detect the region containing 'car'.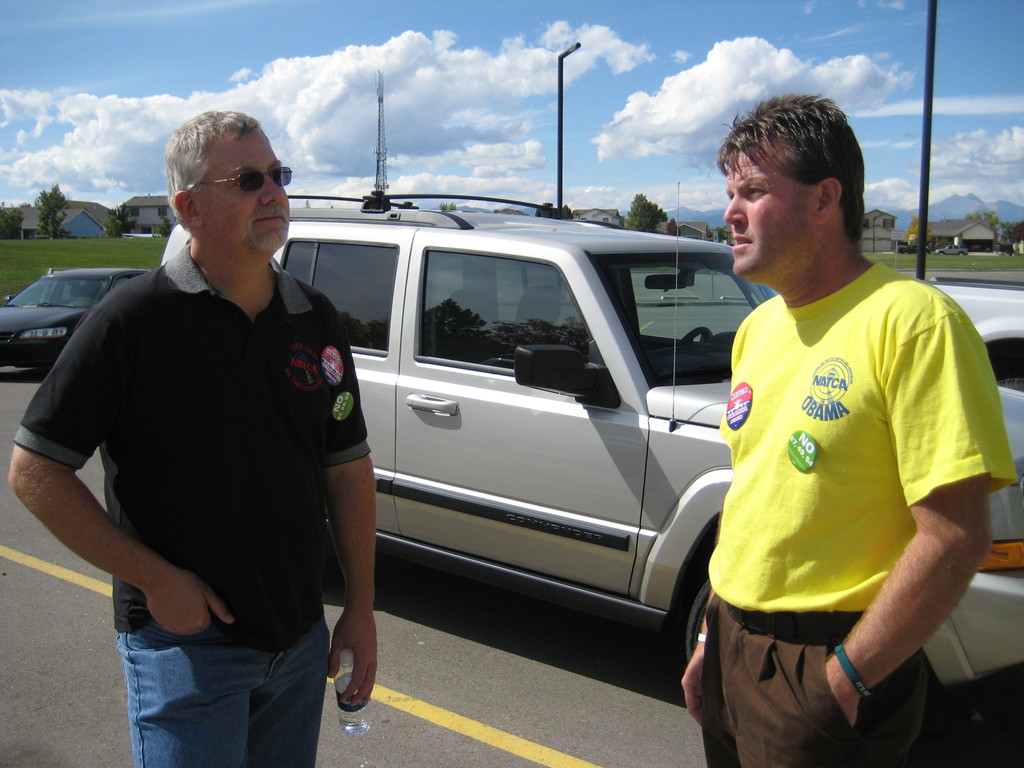
x1=933, y1=244, x2=968, y2=256.
